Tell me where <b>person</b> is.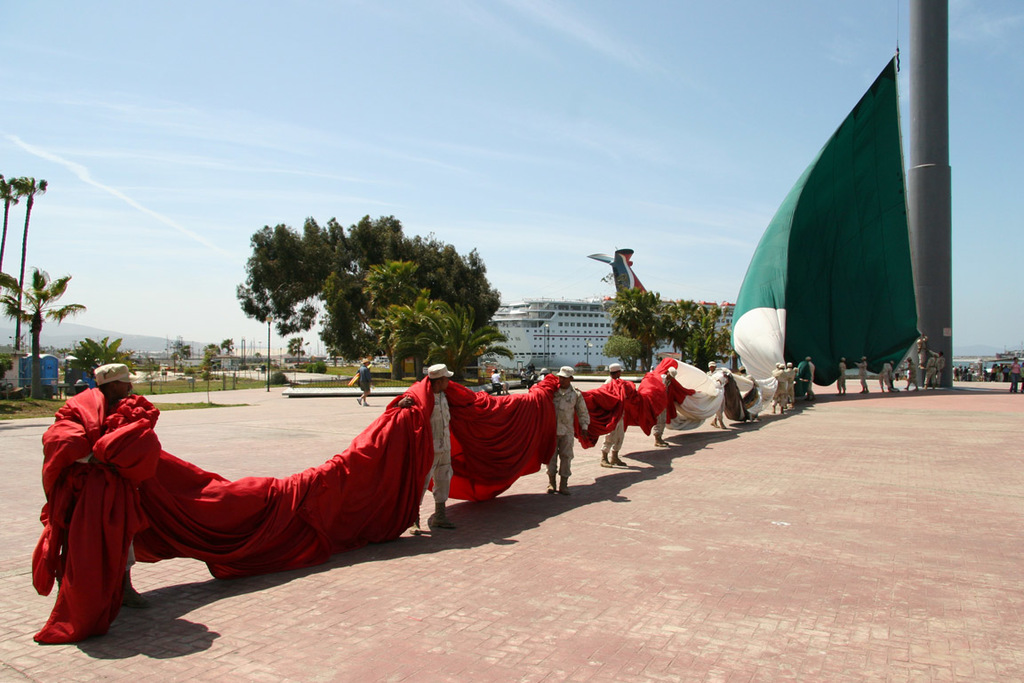
<b>person</b> is at detection(52, 358, 161, 611).
